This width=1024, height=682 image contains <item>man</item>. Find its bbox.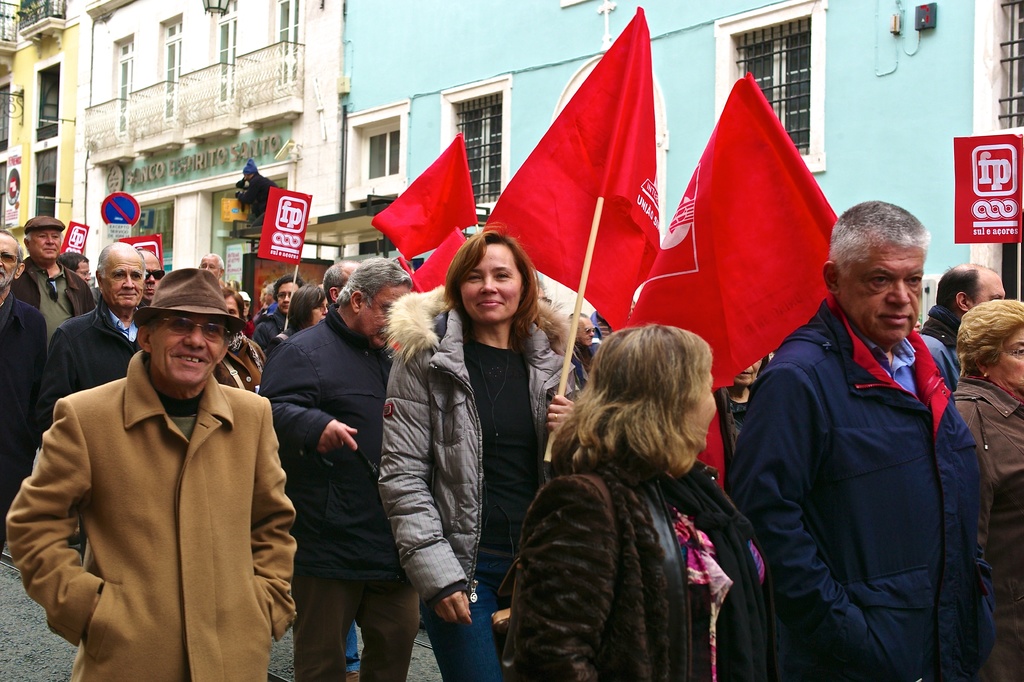
x1=247, y1=275, x2=325, y2=350.
